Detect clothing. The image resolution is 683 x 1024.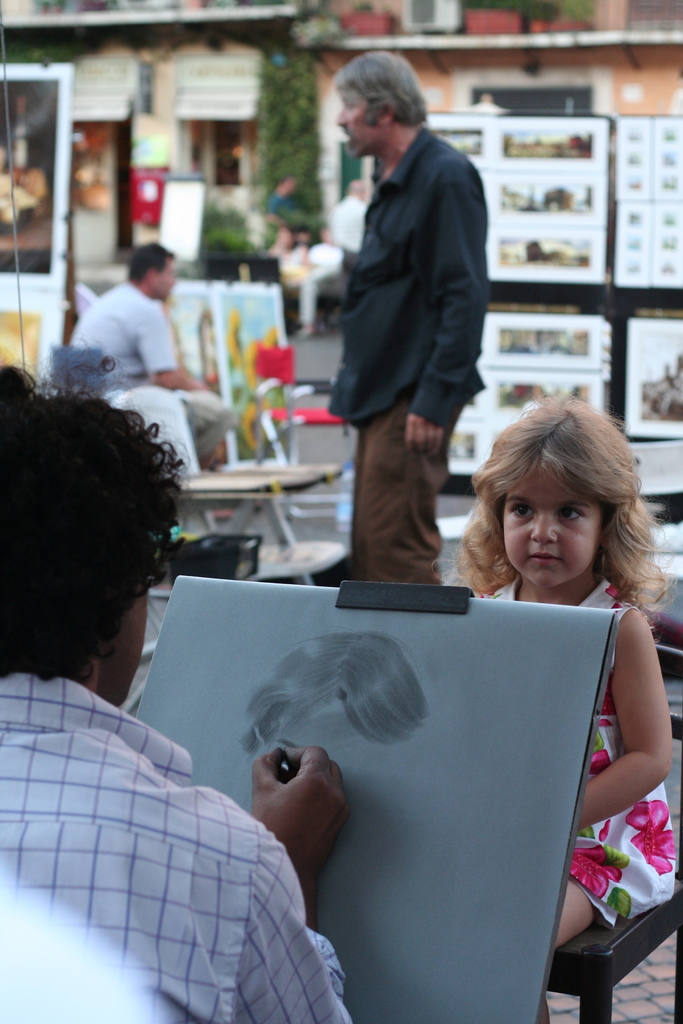
BBox(316, 65, 505, 496).
